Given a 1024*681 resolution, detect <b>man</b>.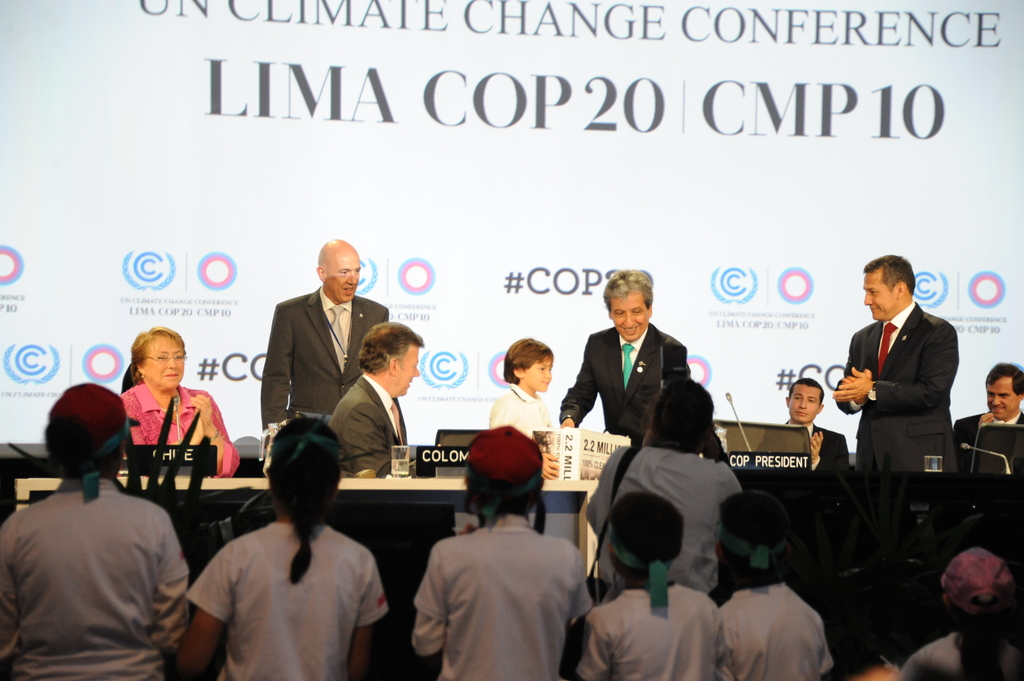
l=780, t=376, r=852, b=474.
